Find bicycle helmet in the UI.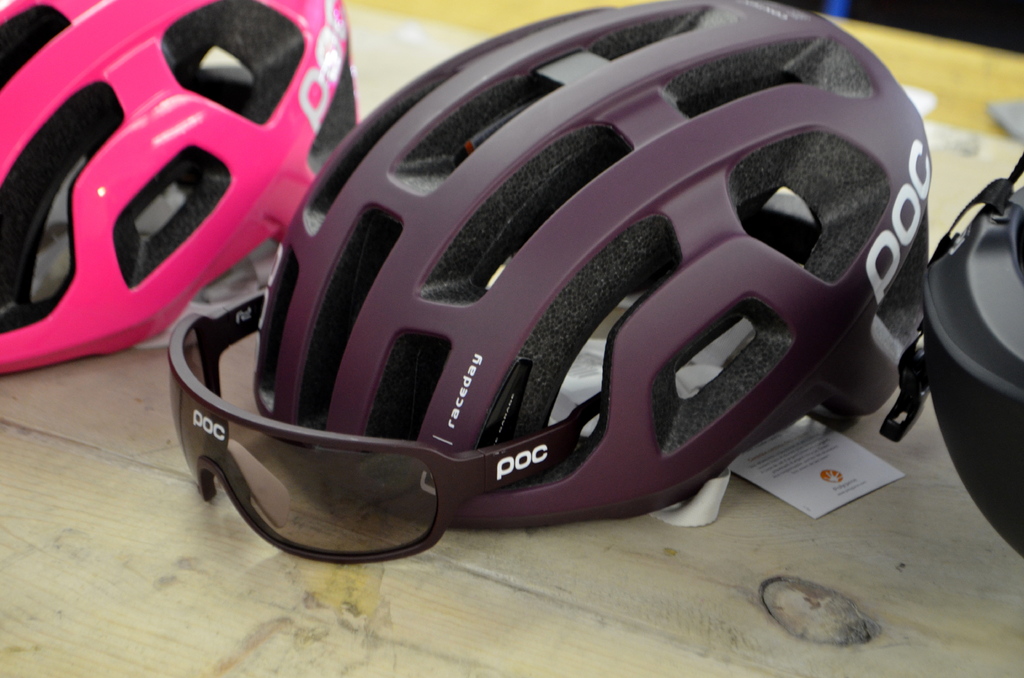
UI element at detection(252, 0, 936, 535).
